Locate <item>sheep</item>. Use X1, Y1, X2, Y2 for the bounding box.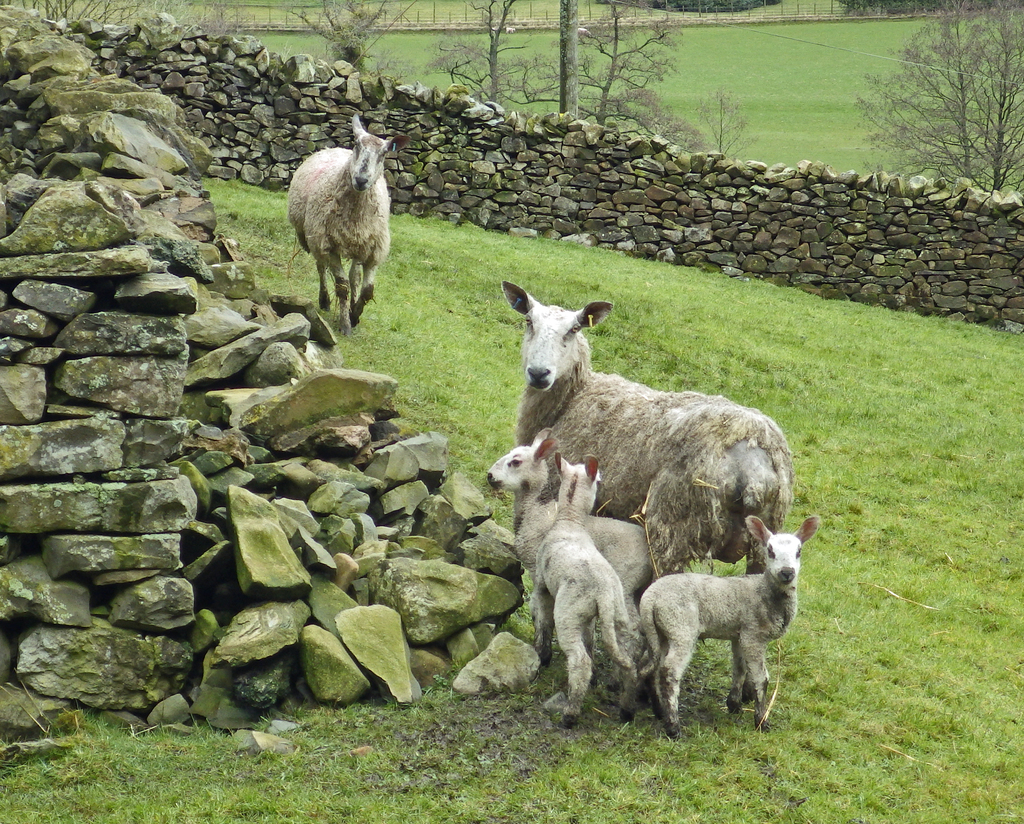
639, 512, 820, 734.
